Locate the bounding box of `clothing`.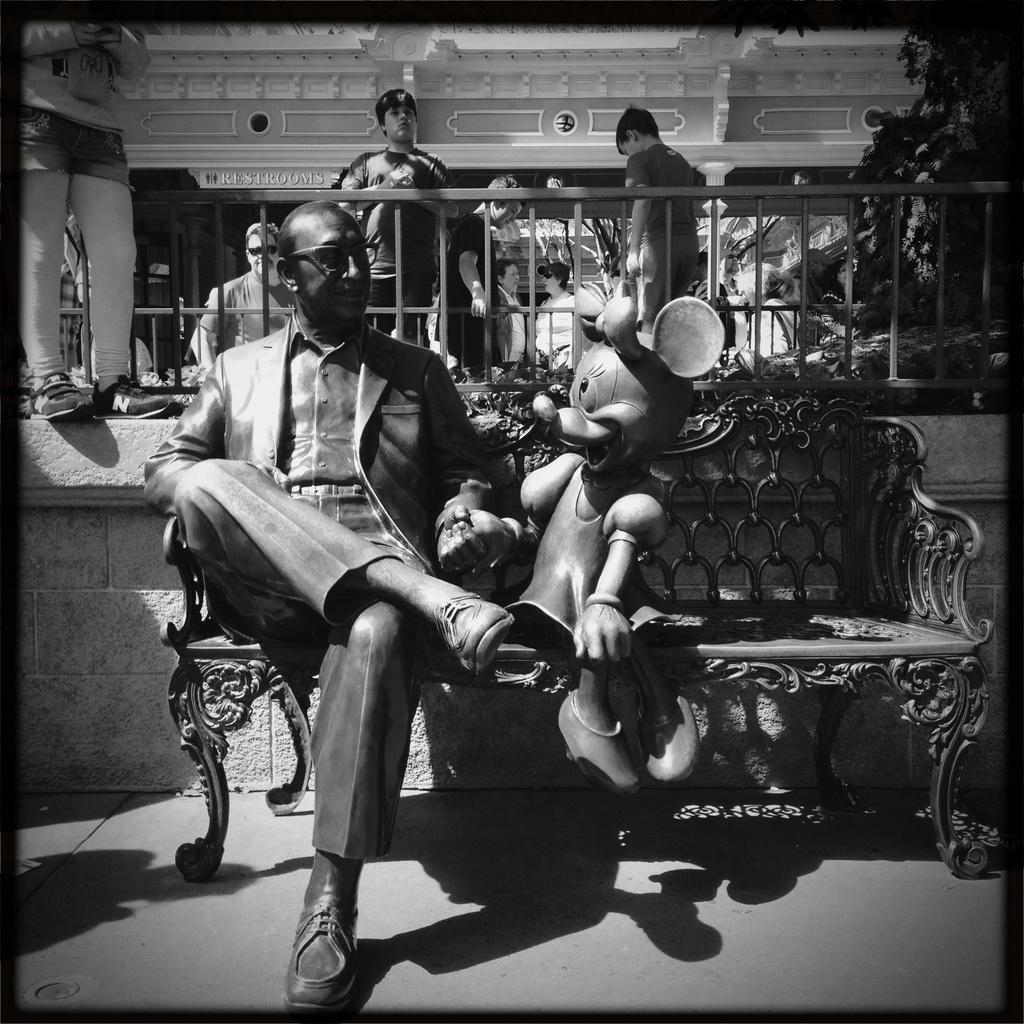
Bounding box: region(428, 204, 504, 375).
